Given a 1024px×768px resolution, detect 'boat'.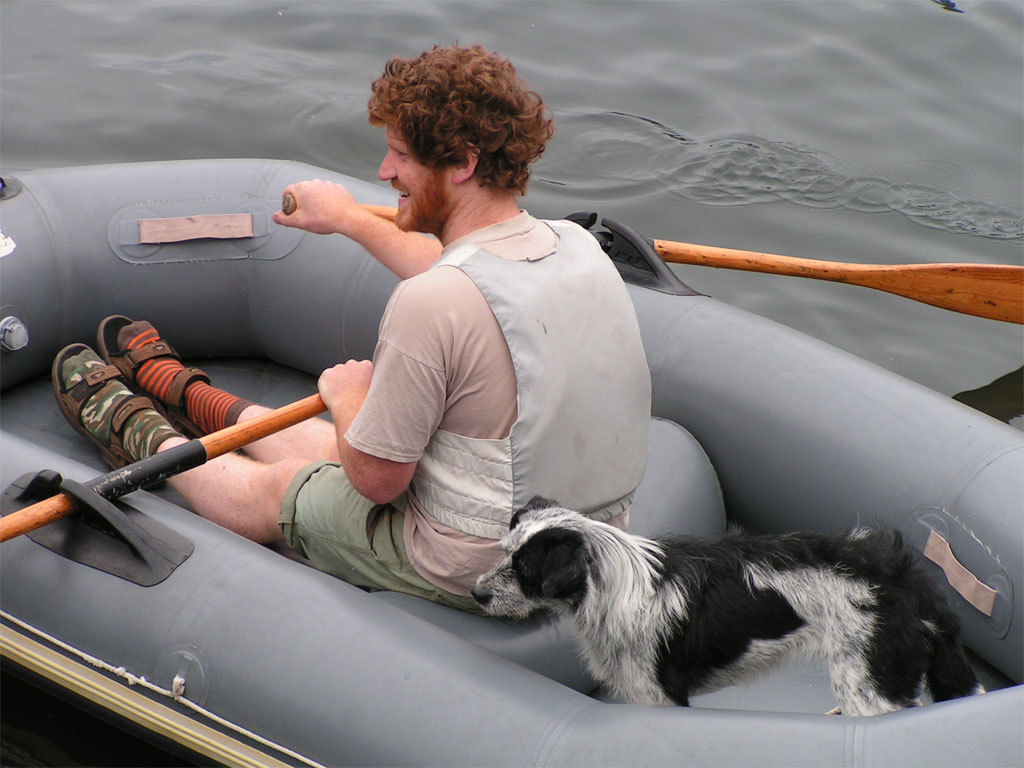
select_region(14, 133, 996, 729).
